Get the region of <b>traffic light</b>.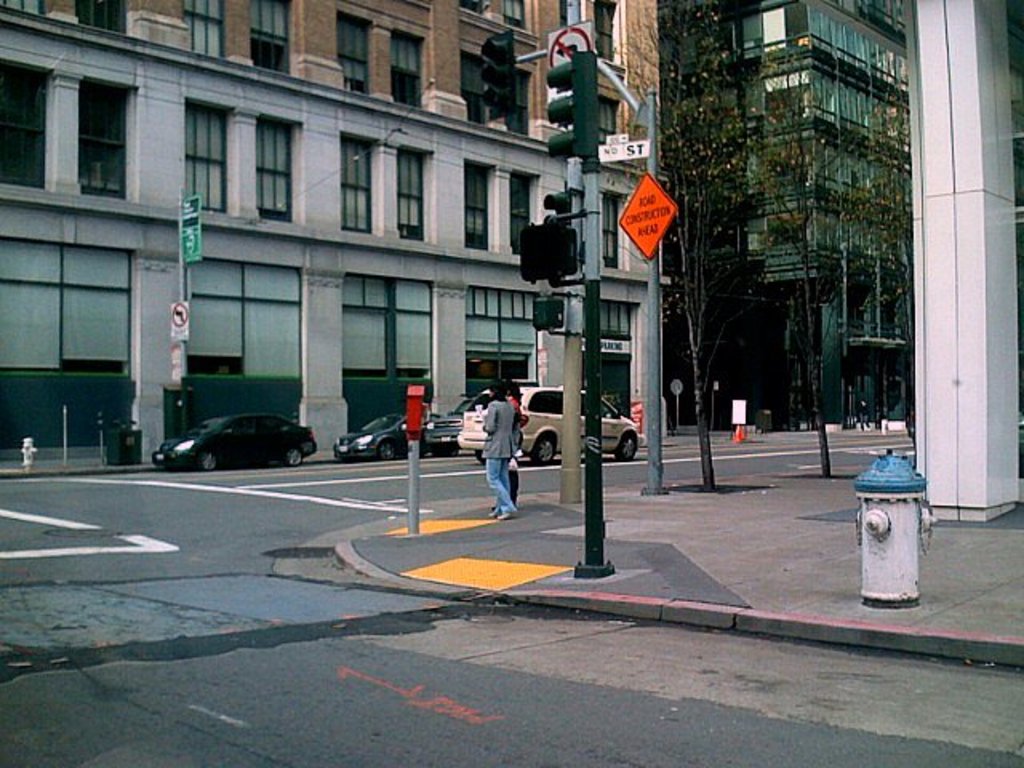
{"x1": 522, "y1": 227, "x2": 578, "y2": 283}.
